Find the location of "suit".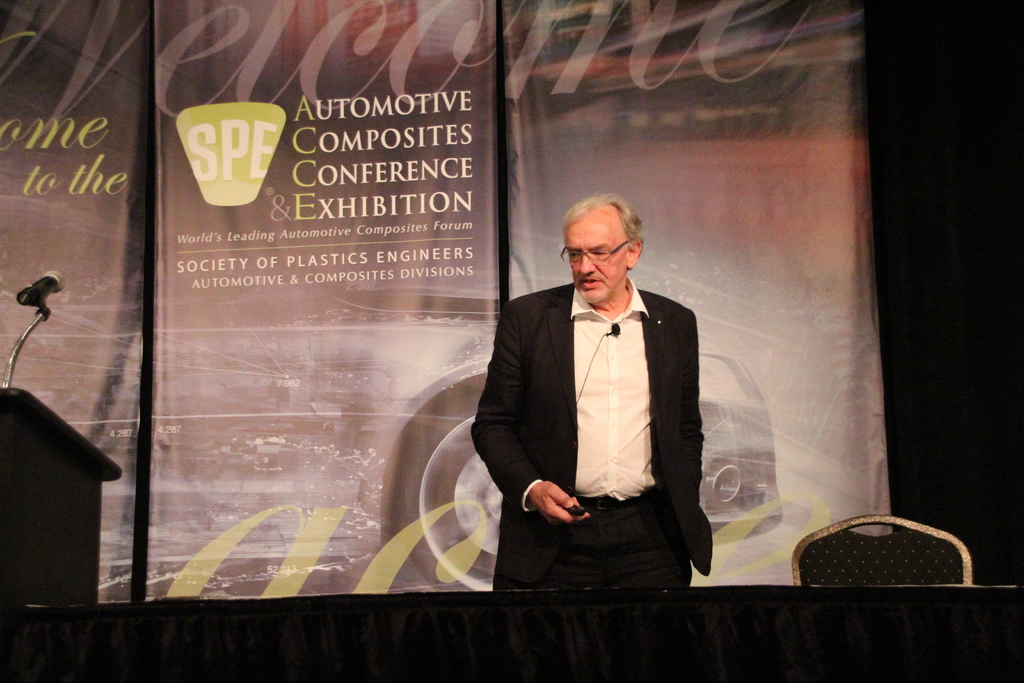
Location: <bbox>467, 281, 711, 591</bbox>.
